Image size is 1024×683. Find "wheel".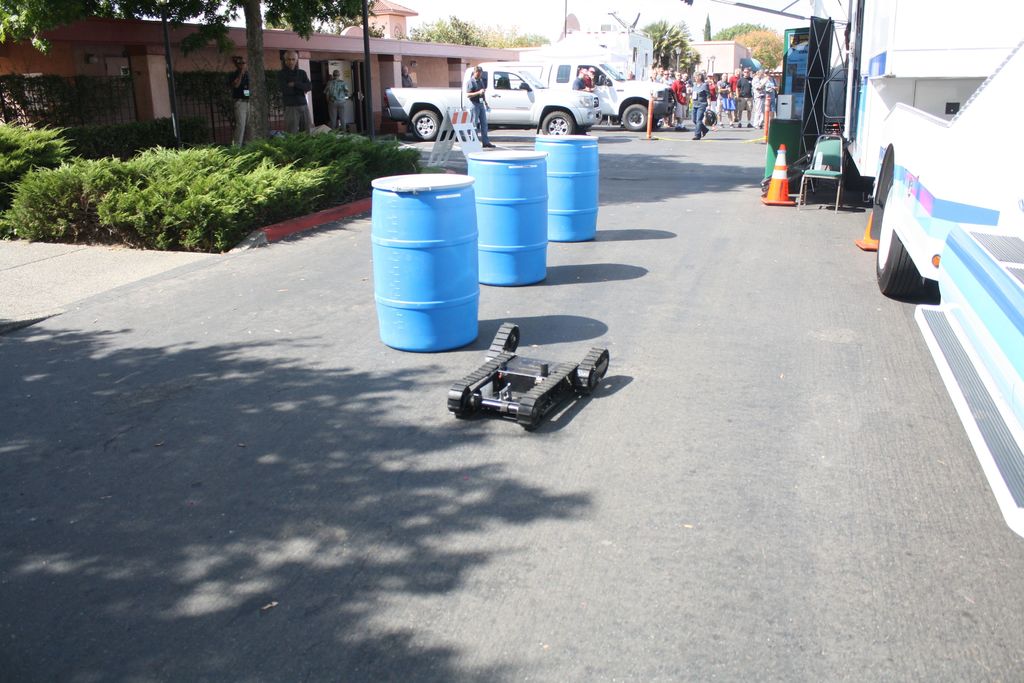
box=[410, 111, 439, 140].
